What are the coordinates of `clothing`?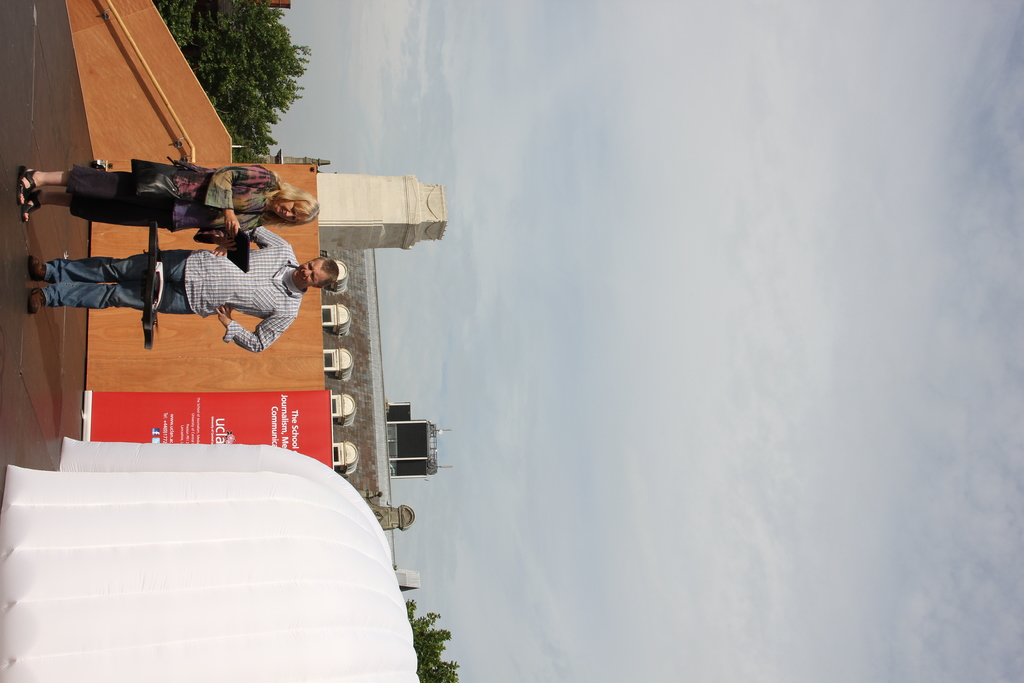
bbox=[38, 227, 305, 348].
